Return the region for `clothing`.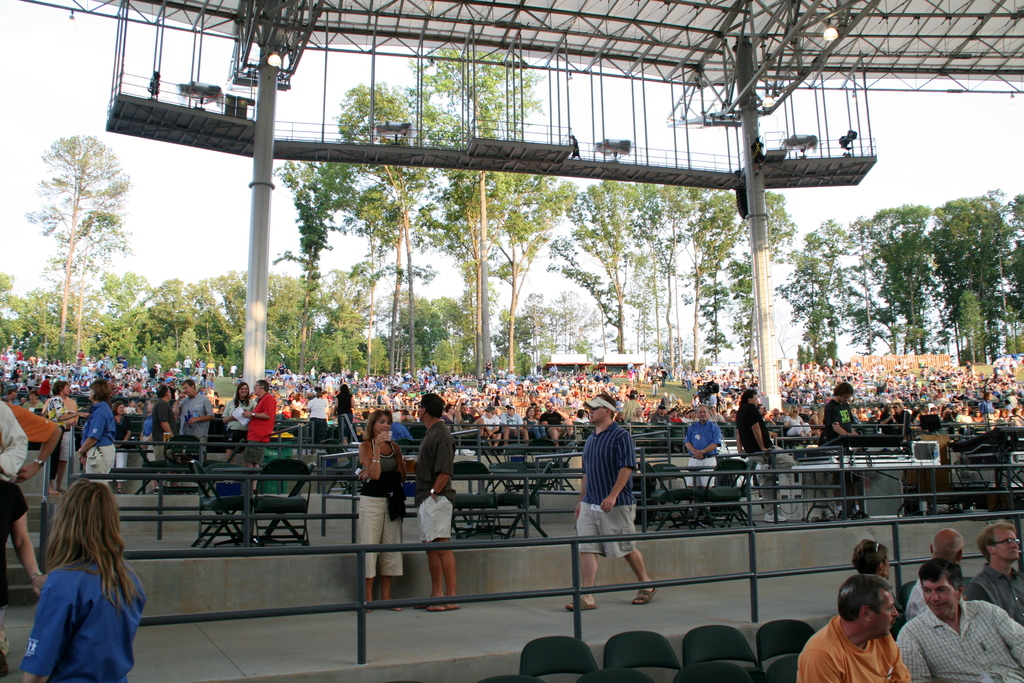
<box>733,400,796,512</box>.
